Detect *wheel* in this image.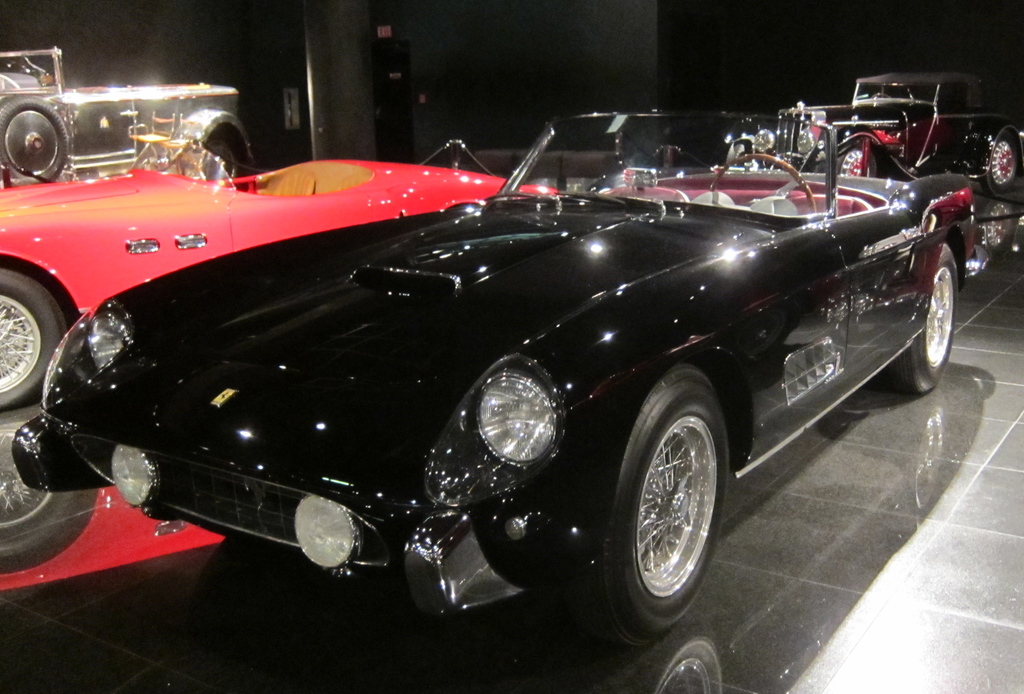
Detection: [982,129,1018,196].
